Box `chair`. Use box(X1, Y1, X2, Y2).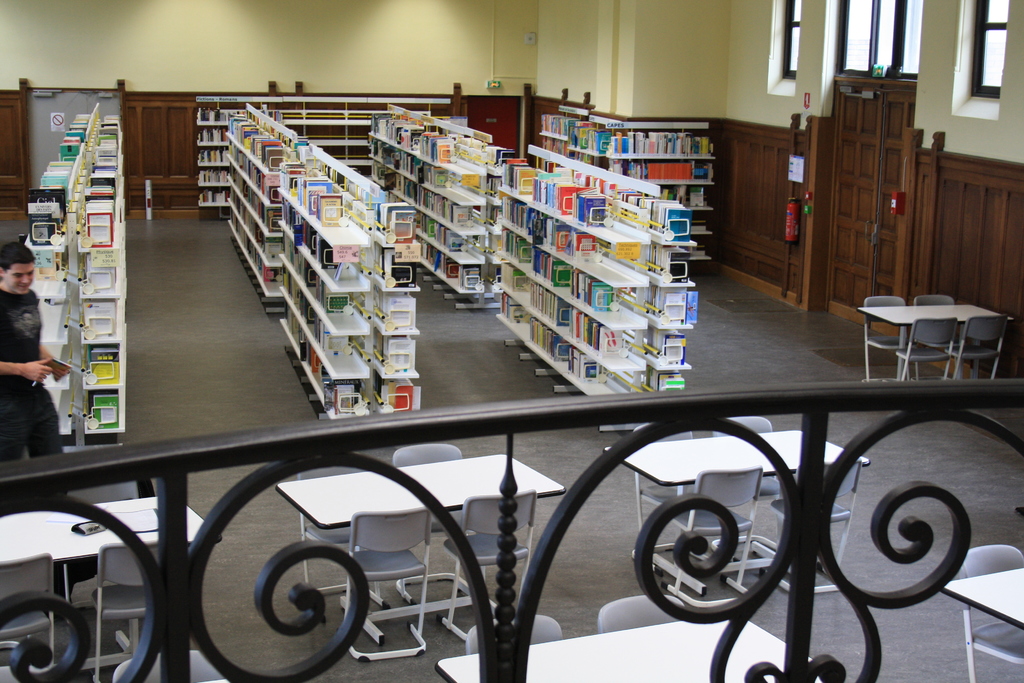
box(341, 511, 430, 660).
